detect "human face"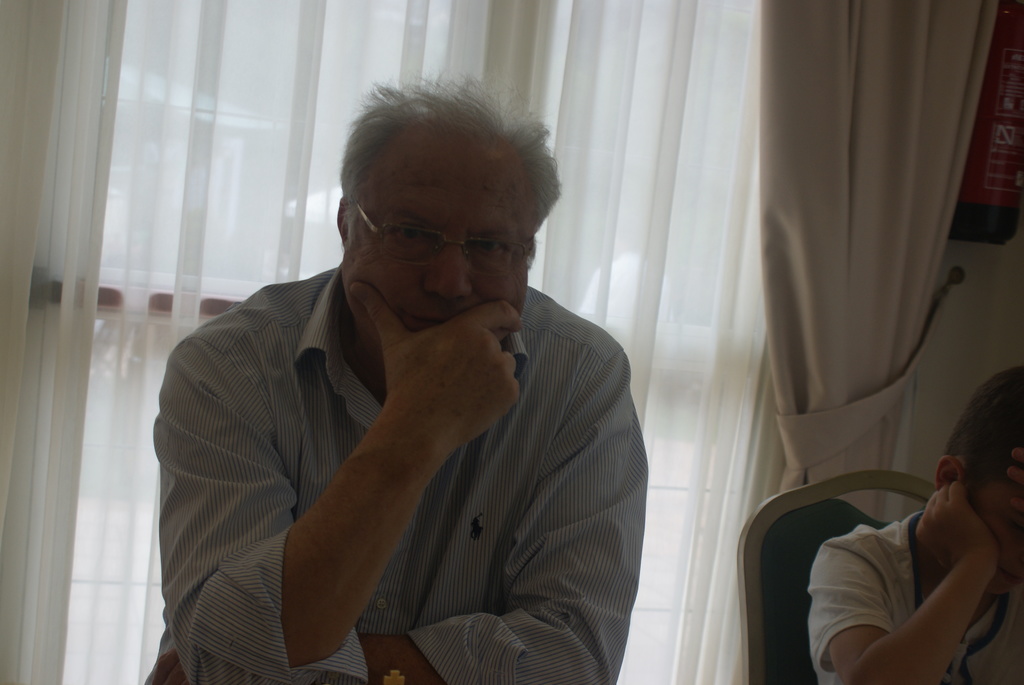
BBox(972, 491, 1023, 594)
